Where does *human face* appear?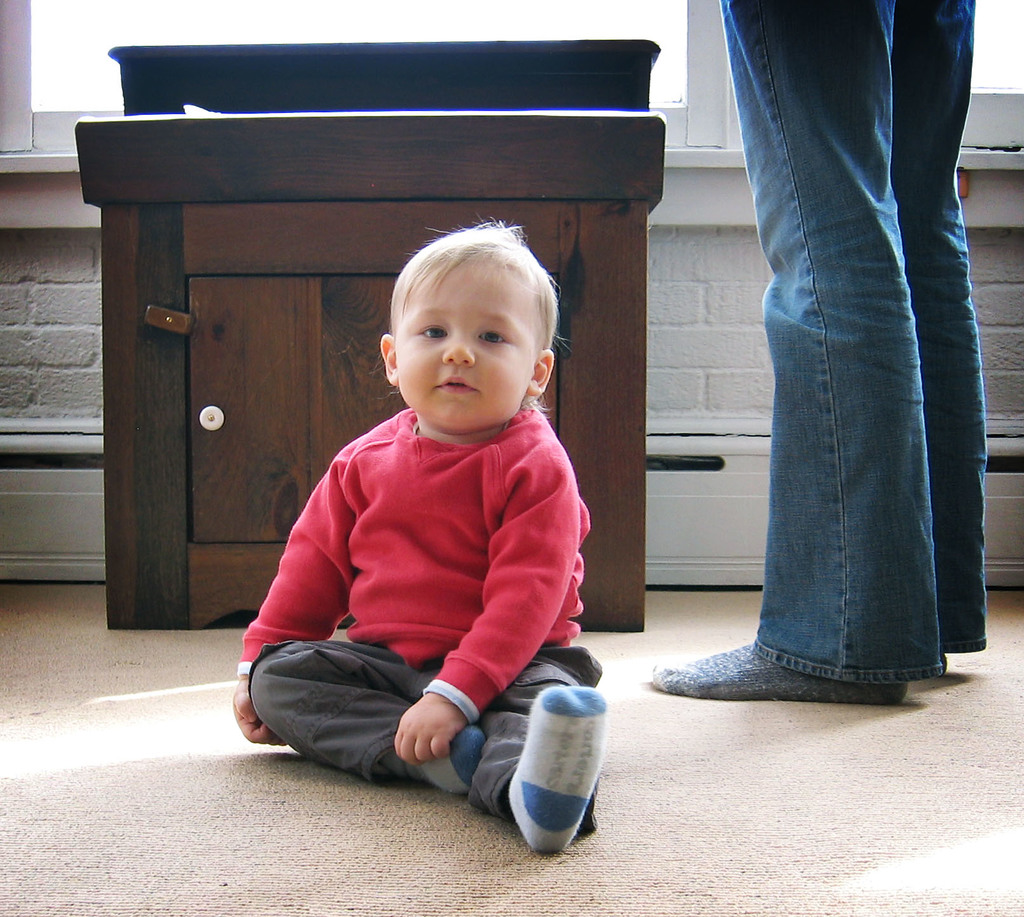
Appears at left=396, top=257, right=531, bottom=433.
